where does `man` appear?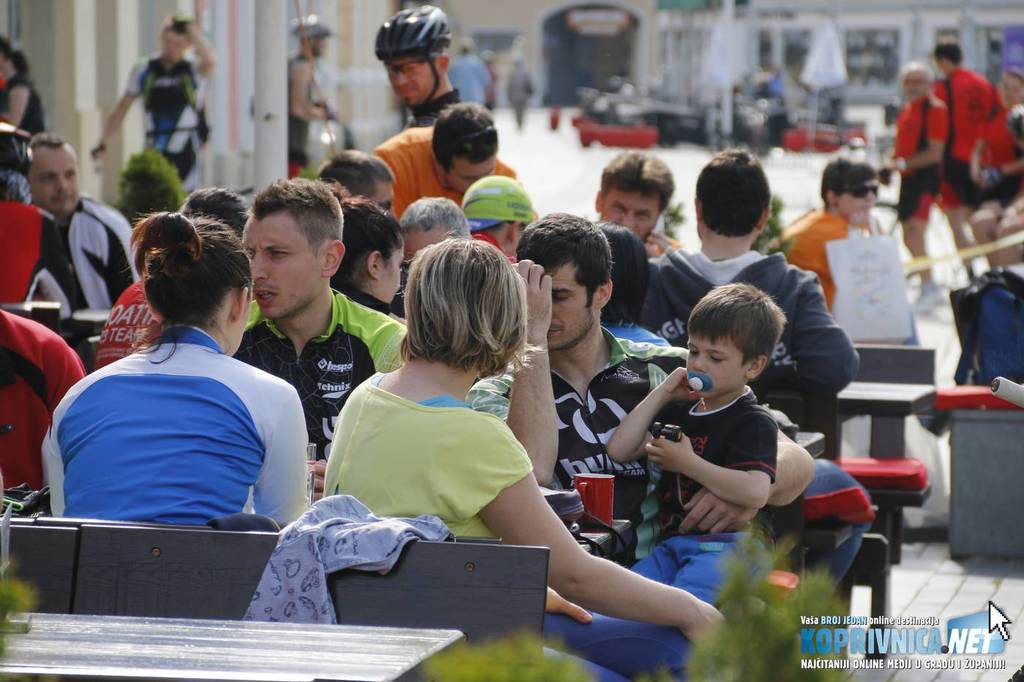
Appears at left=933, top=39, right=1001, bottom=275.
